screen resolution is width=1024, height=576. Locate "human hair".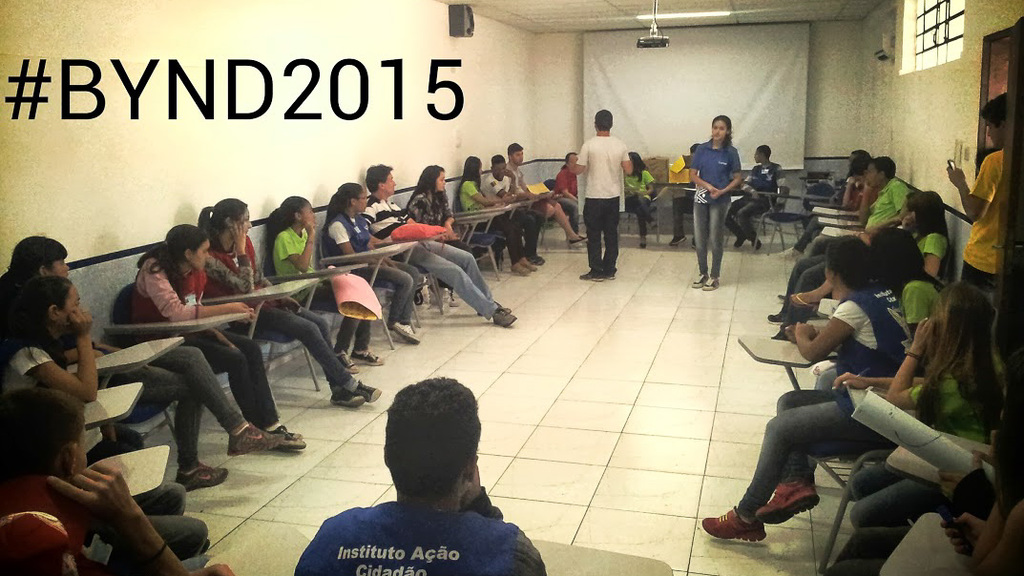
bbox=(404, 164, 449, 209).
